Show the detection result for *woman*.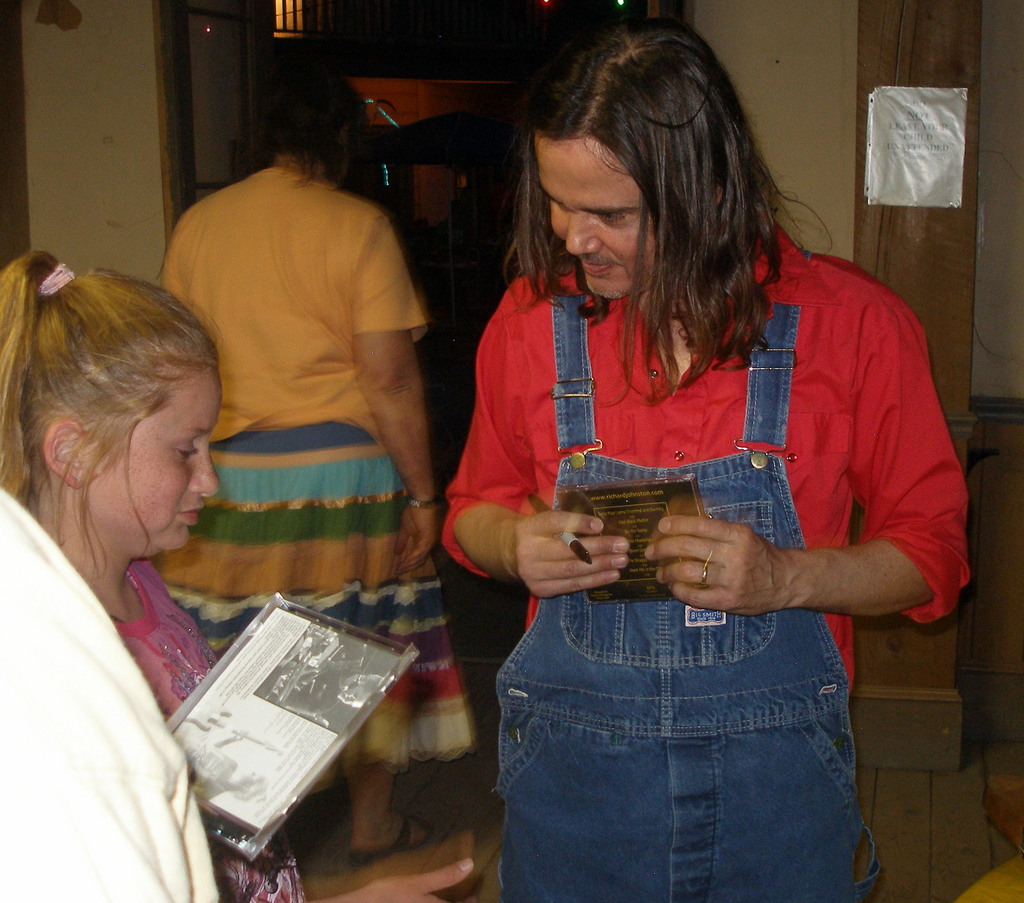
(x1=148, y1=65, x2=474, y2=865).
